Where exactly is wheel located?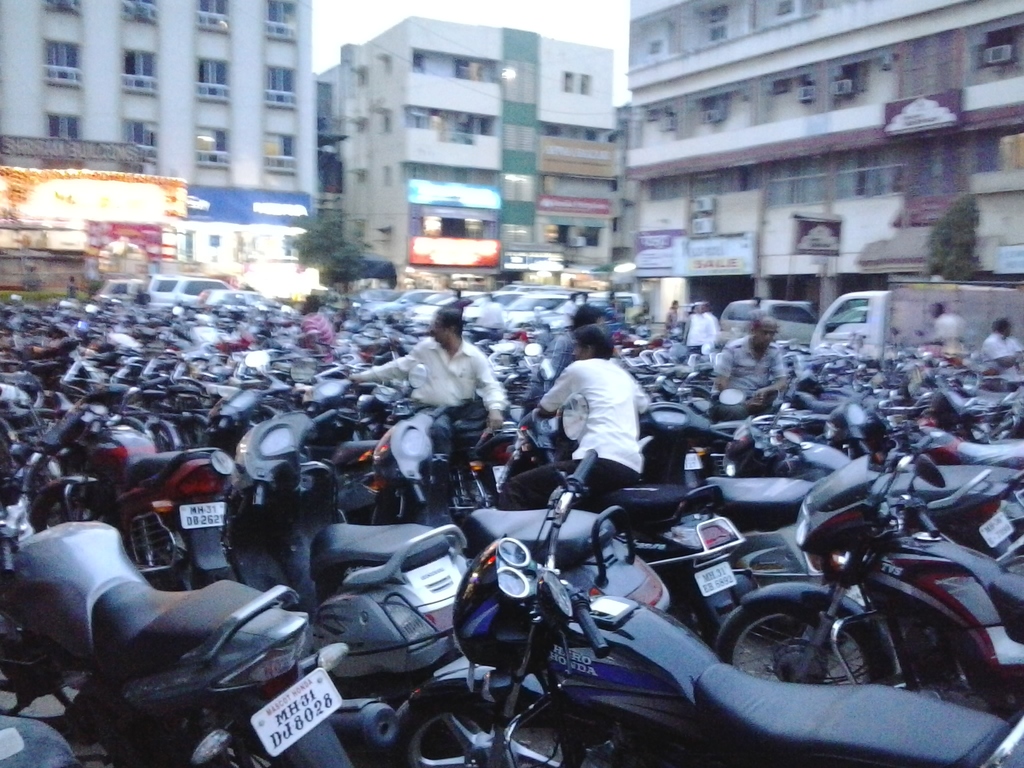
Its bounding box is 150/525/225/593.
